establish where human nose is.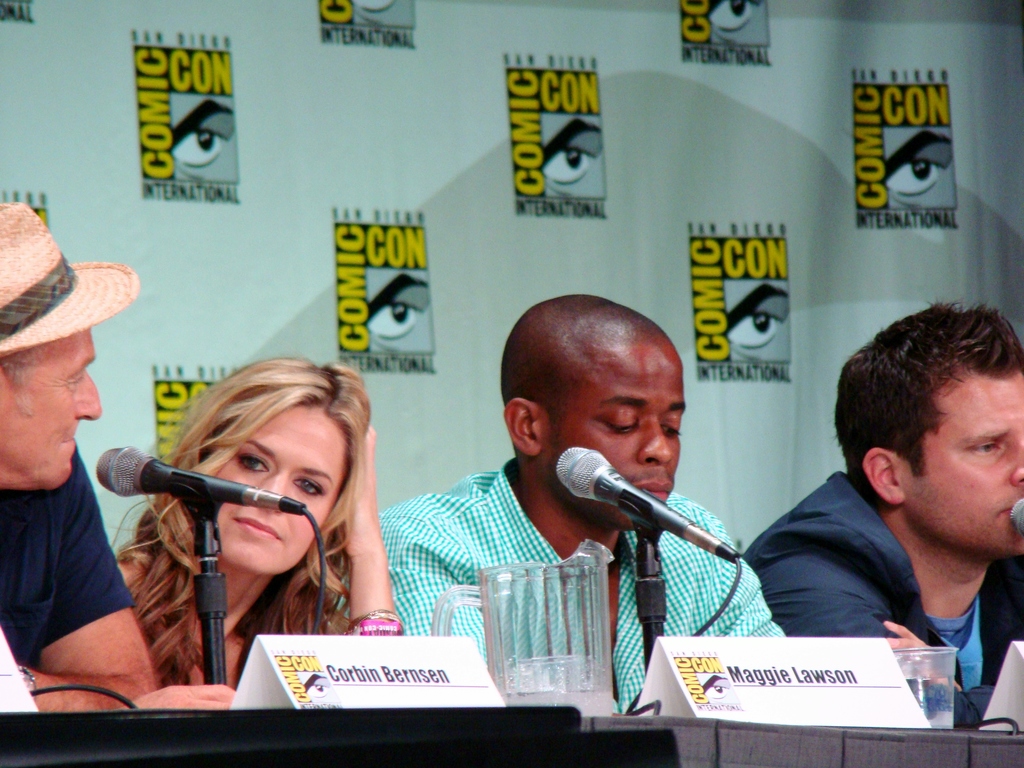
Established at pyautogui.locateOnScreen(1016, 433, 1023, 484).
